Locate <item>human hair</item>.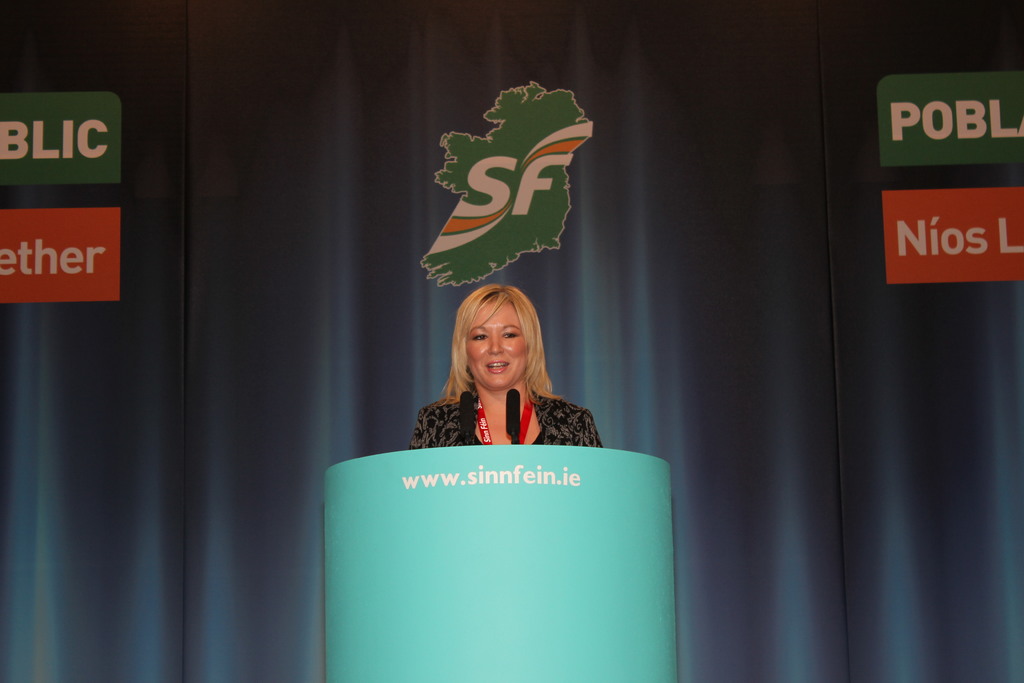
Bounding box: pyautogui.locateOnScreen(435, 272, 569, 427).
